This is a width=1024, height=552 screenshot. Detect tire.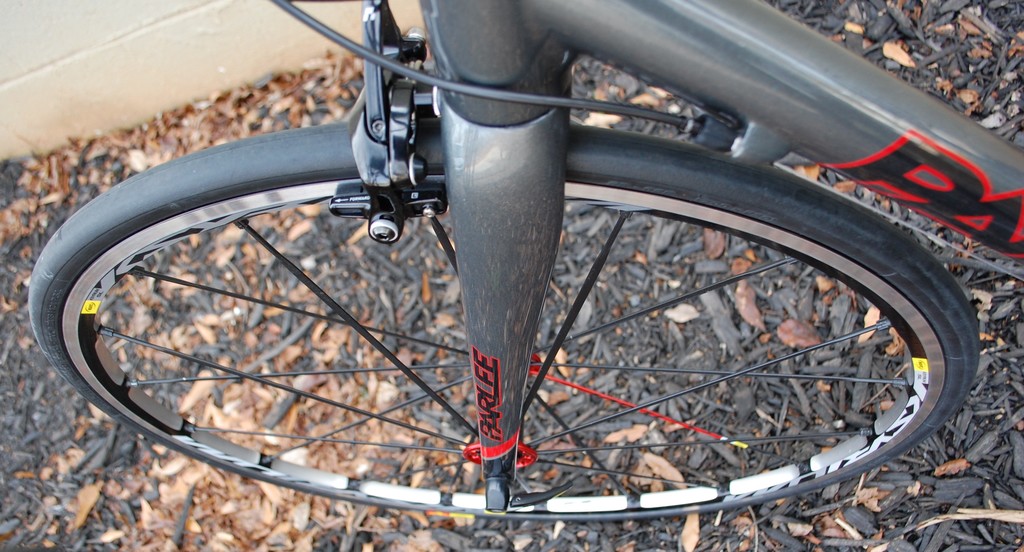
(x1=26, y1=119, x2=982, y2=523).
